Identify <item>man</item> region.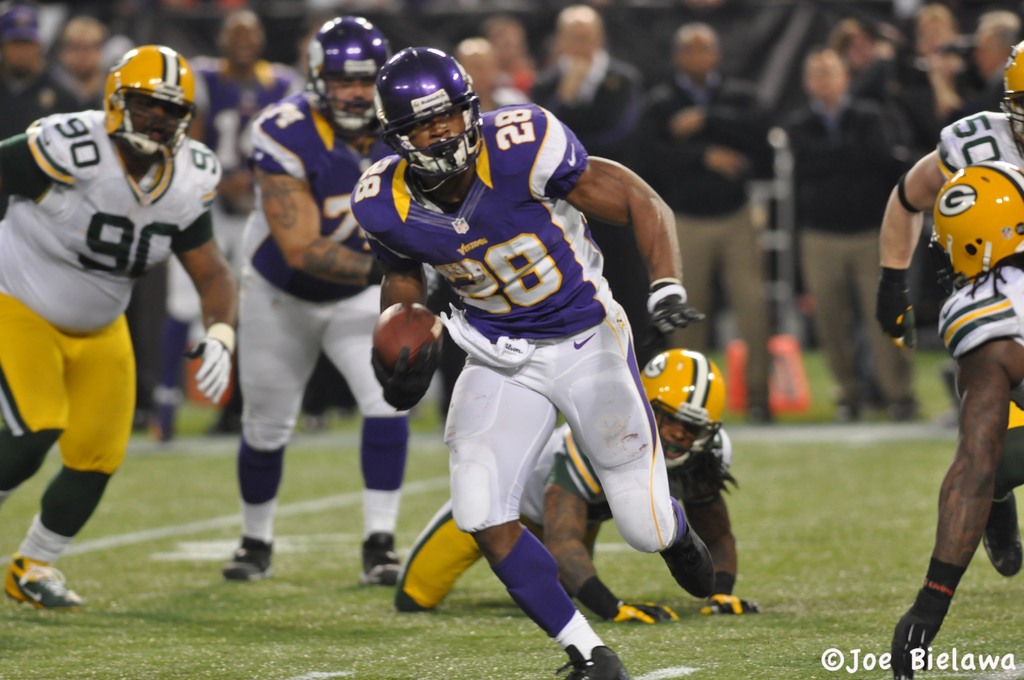
Region: <bbox>534, 1, 646, 161</bbox>.
